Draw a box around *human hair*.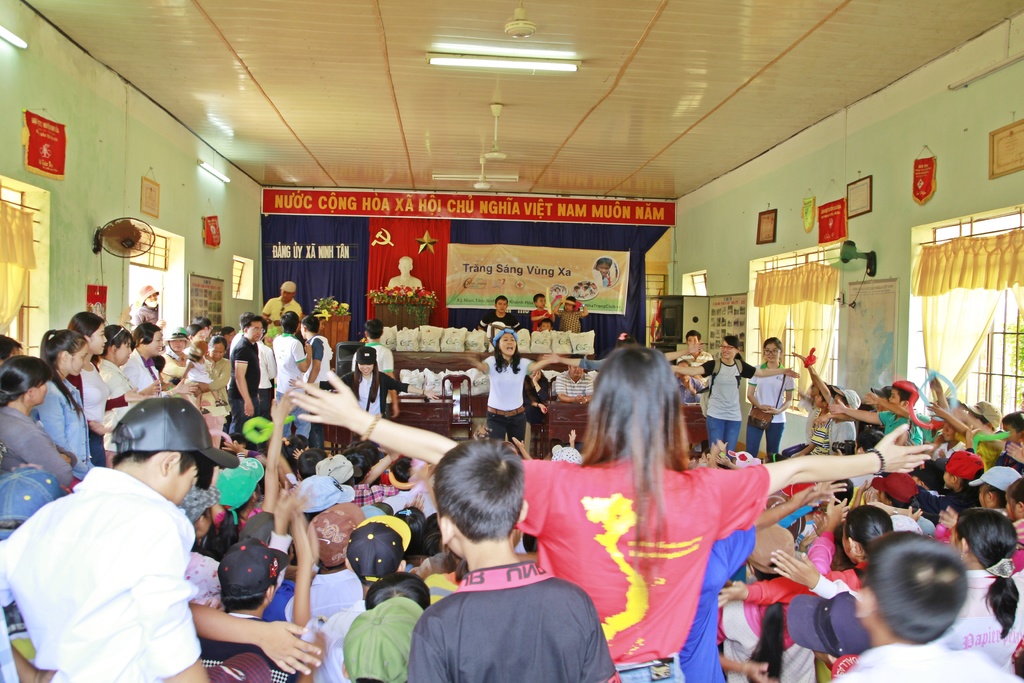
rect(187, 323, 202, 339).
